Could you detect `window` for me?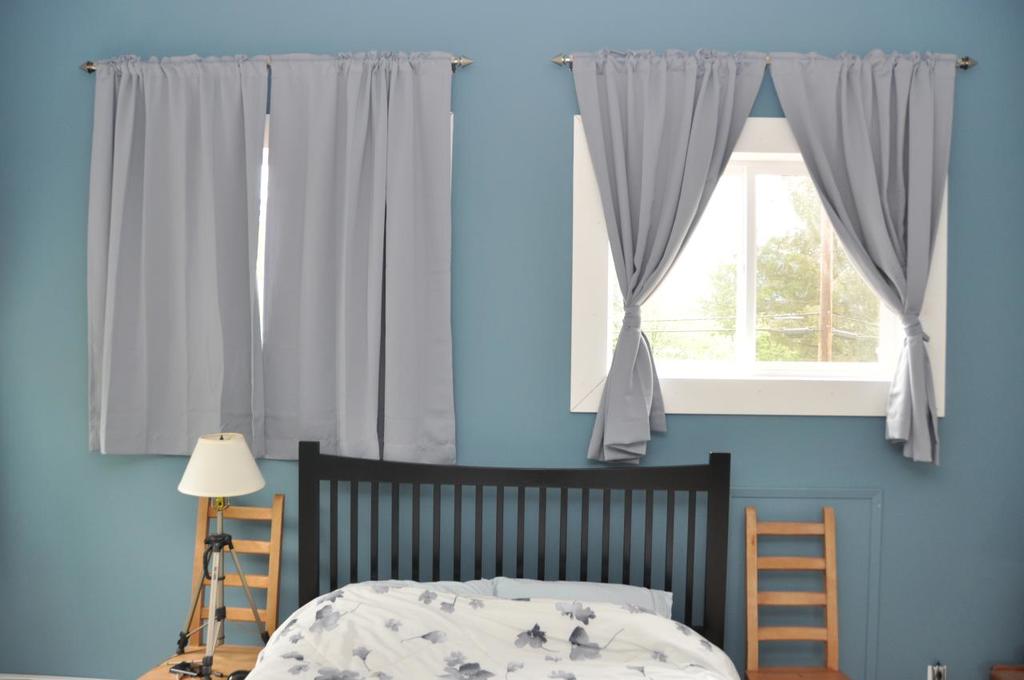
Detection result: 83/51/475/472.
